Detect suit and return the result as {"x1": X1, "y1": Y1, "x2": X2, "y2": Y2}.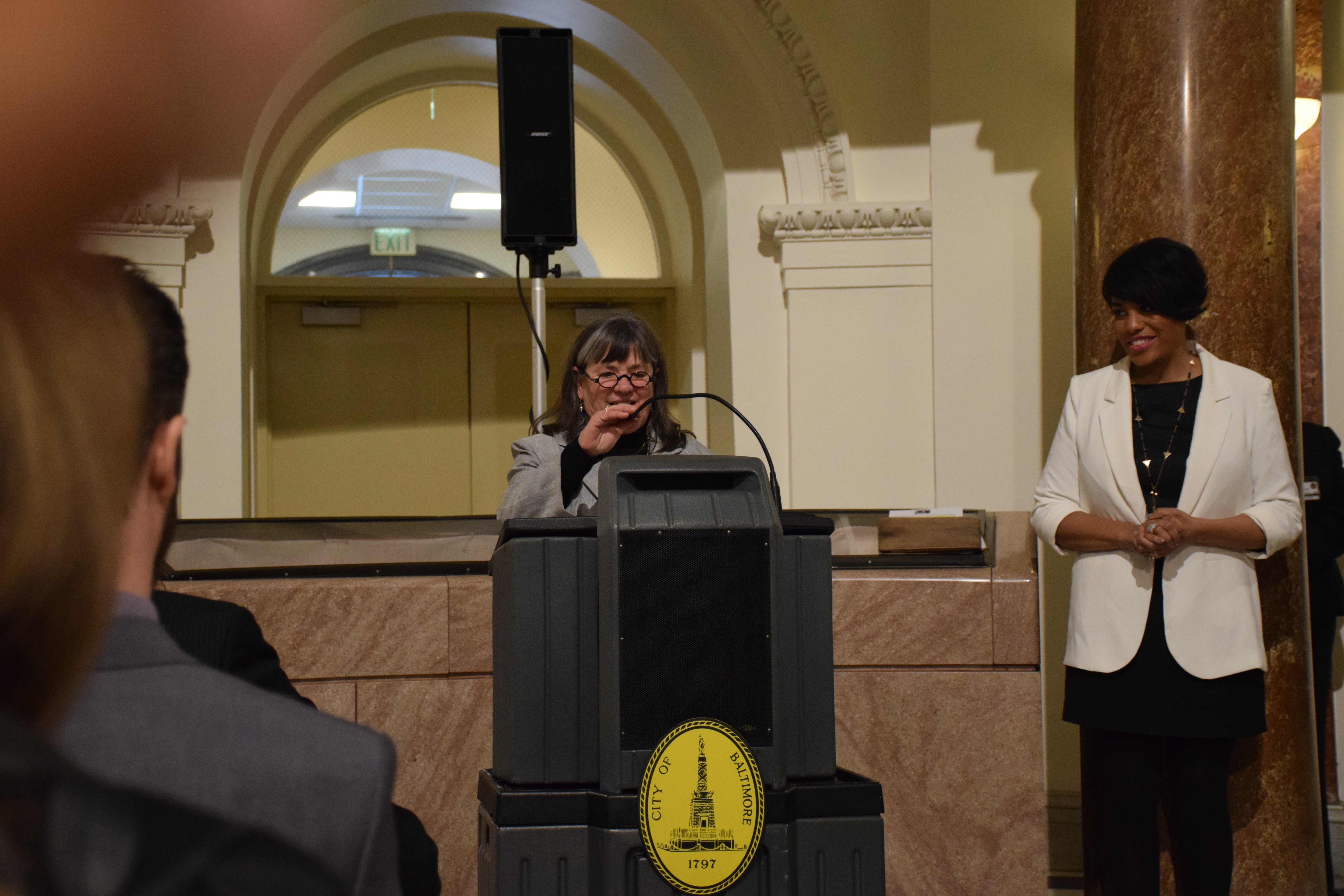
{"x1": 231, "y1": 76, "x2": 293, "y2": 151}.
